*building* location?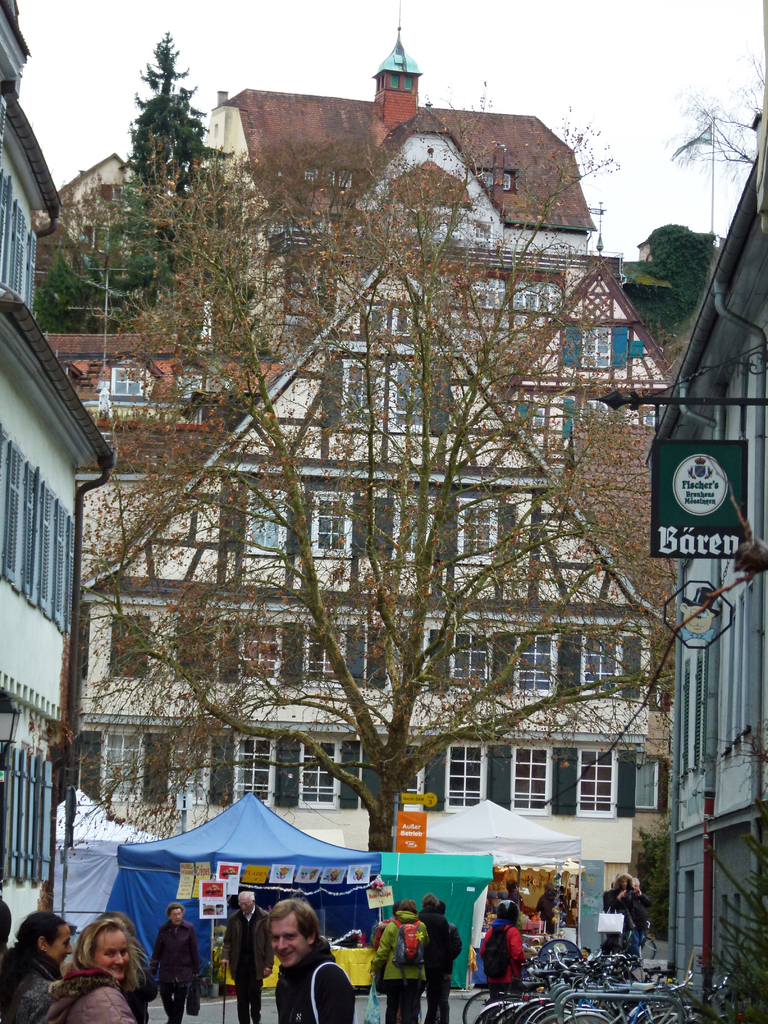
locate(644, 102, 767, 1022)
